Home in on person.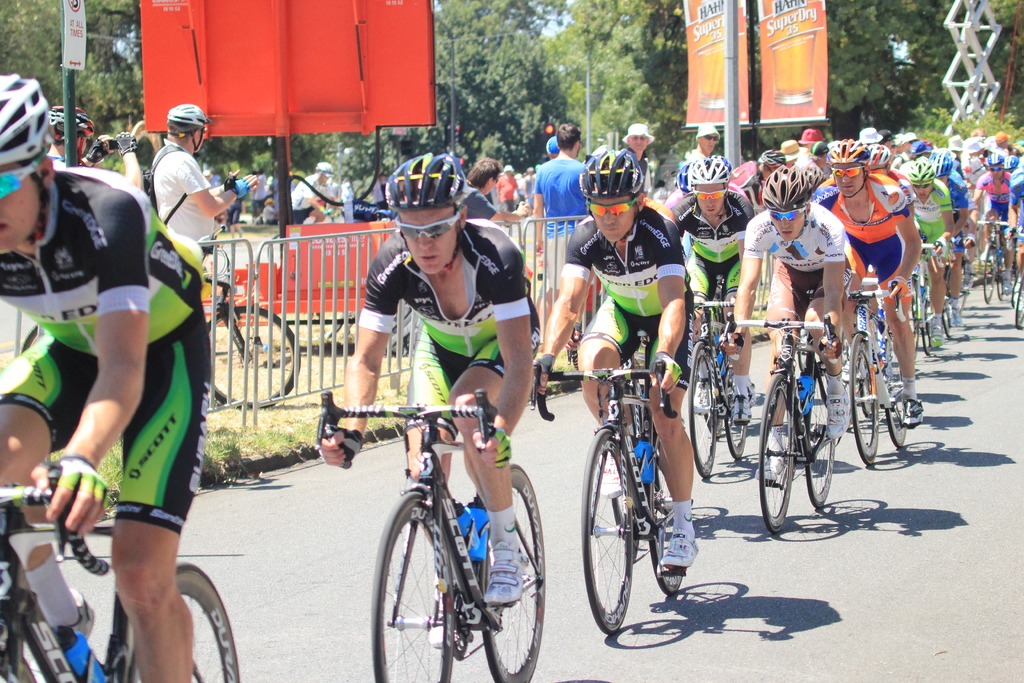
Homed in at locate(534, 122, 582, 309).
